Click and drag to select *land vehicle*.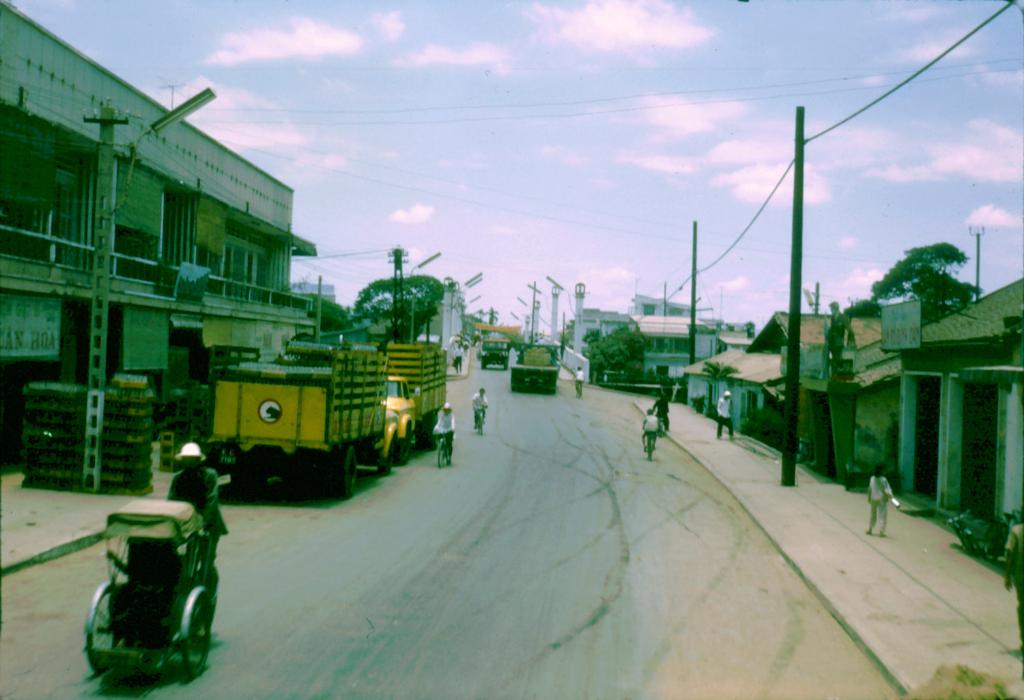
Selection: <box>642,426,654,462</box>.
